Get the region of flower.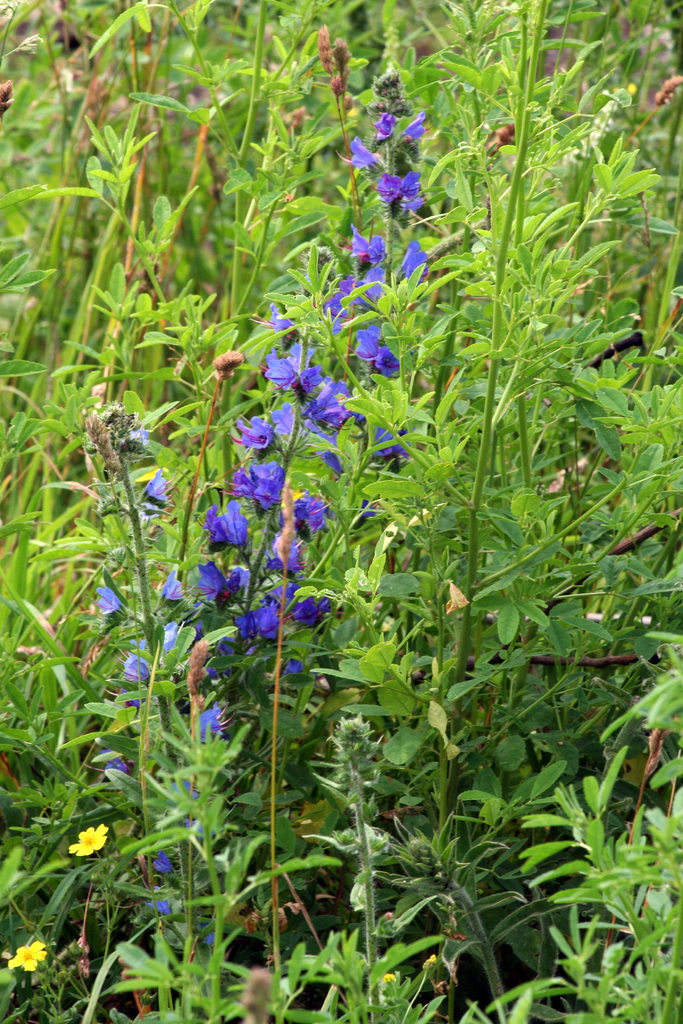
<box>352,227,384,278</box>.
